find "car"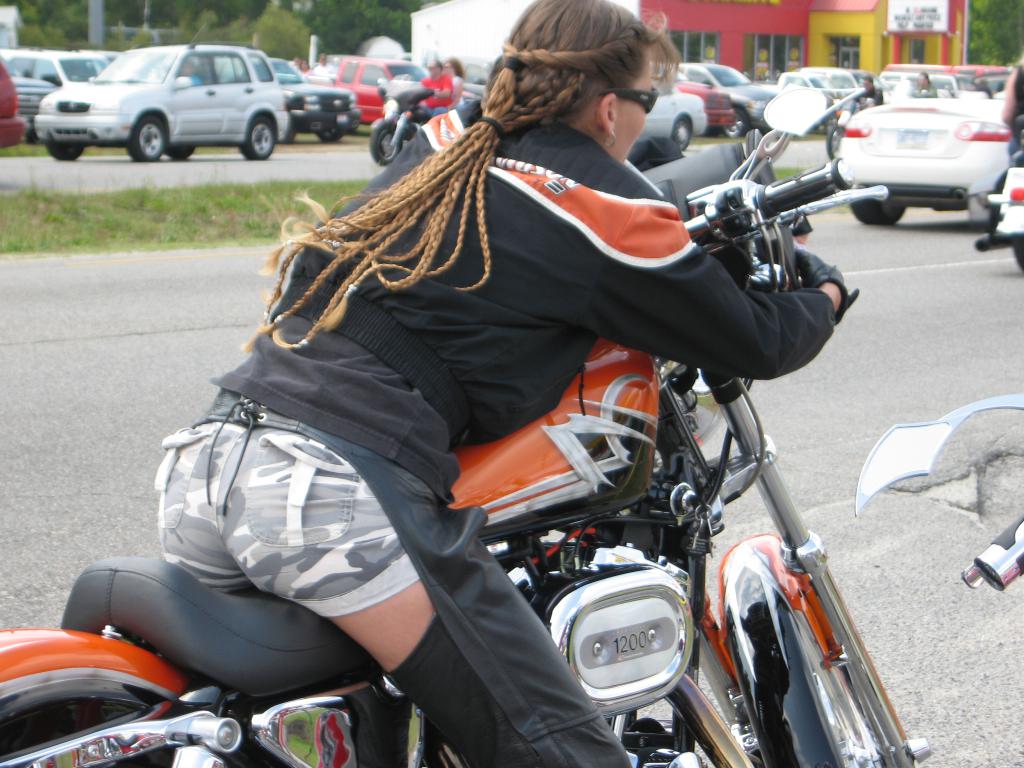
l=678, t=60, r=780, b=130
